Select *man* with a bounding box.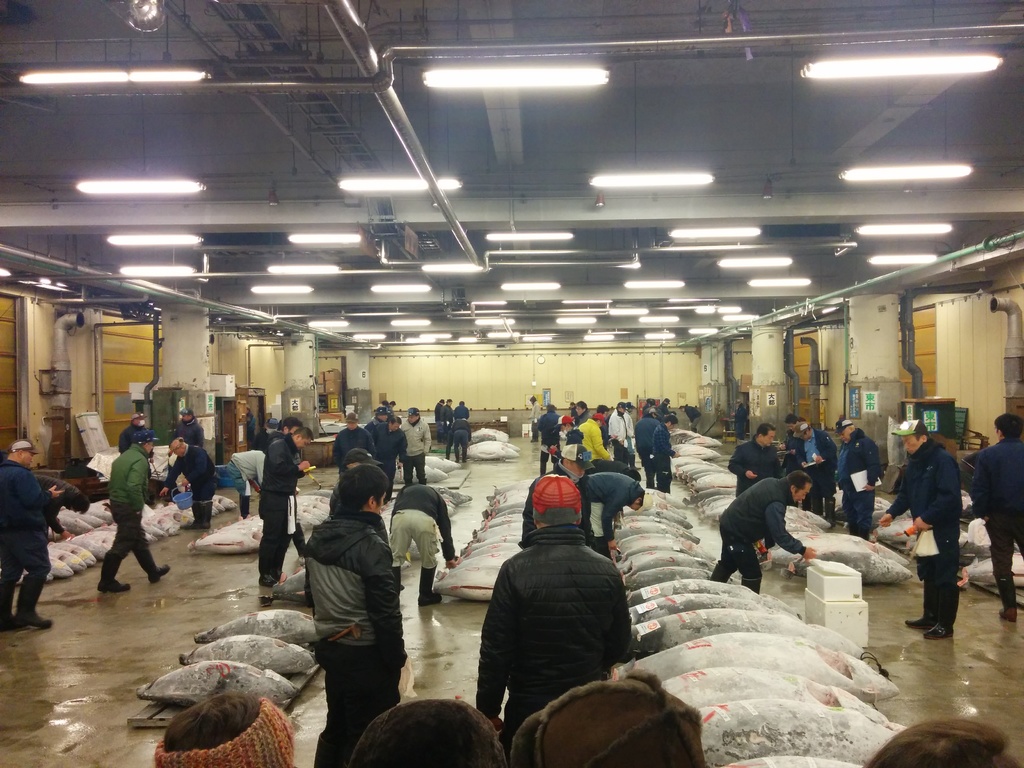
(left=521, top=445, right=595, bottom=541).
